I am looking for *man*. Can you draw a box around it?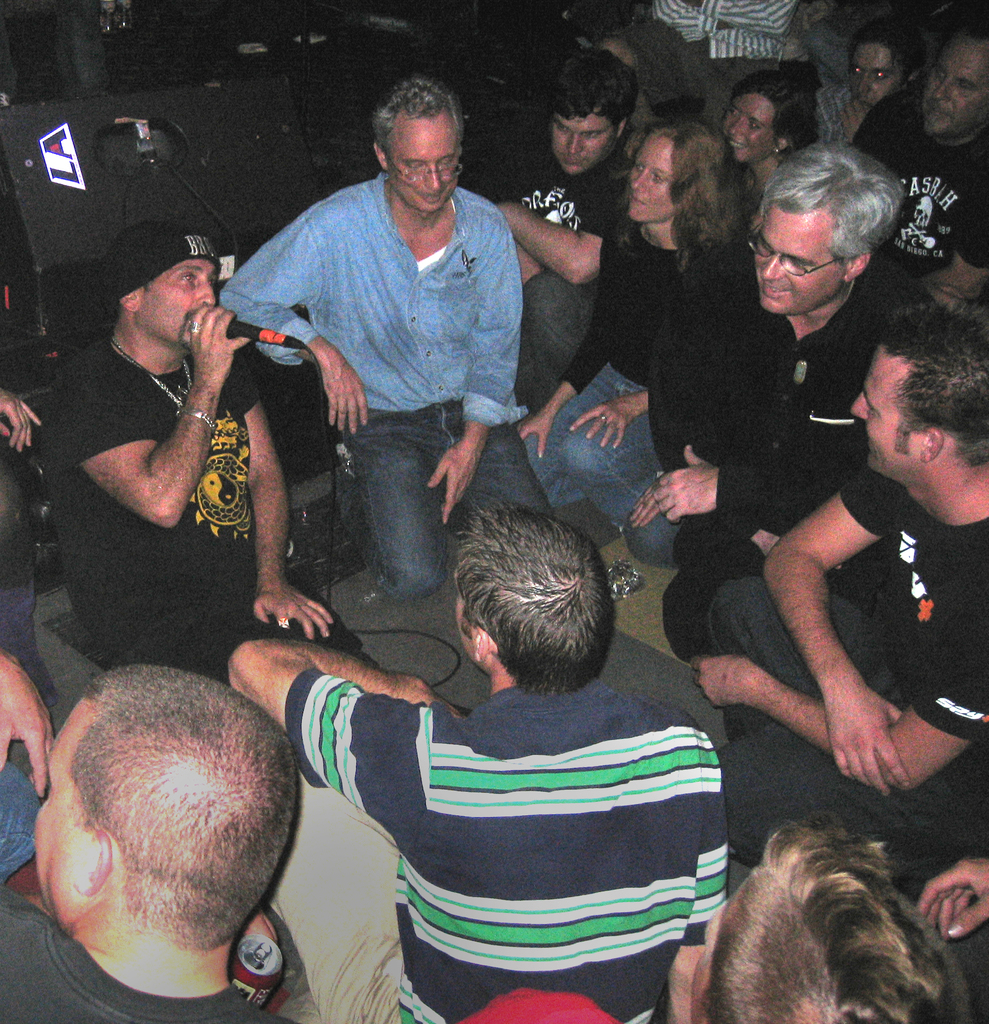
Sure, the bounding box is left=229, top=80, right=571, bottom=673.
